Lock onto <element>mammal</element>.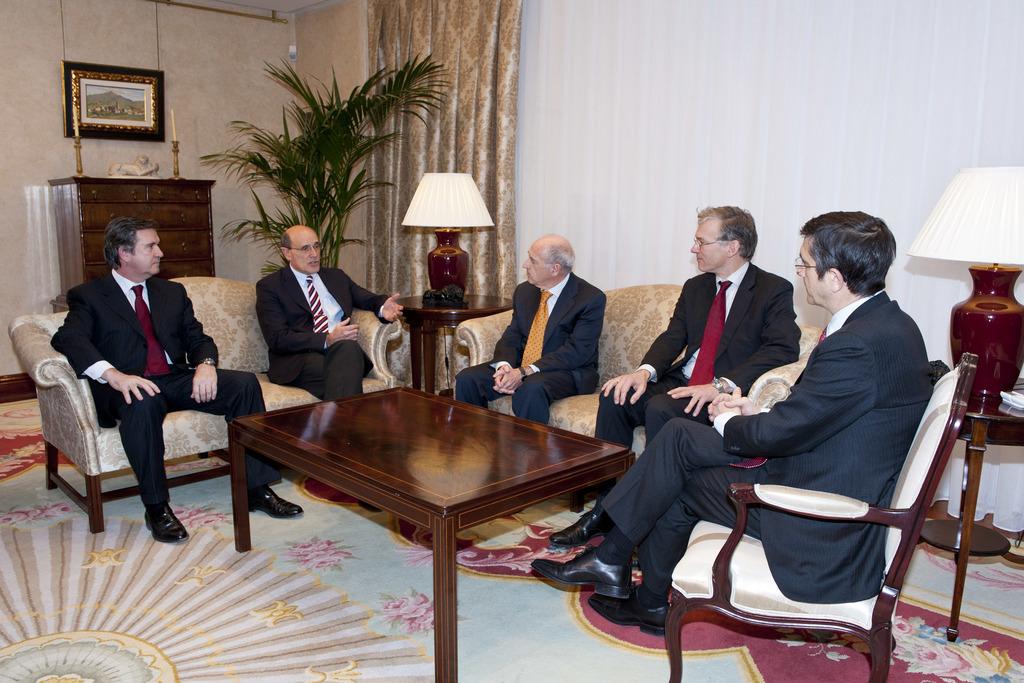
Locked: Rect(455, 231, 607, 427).
